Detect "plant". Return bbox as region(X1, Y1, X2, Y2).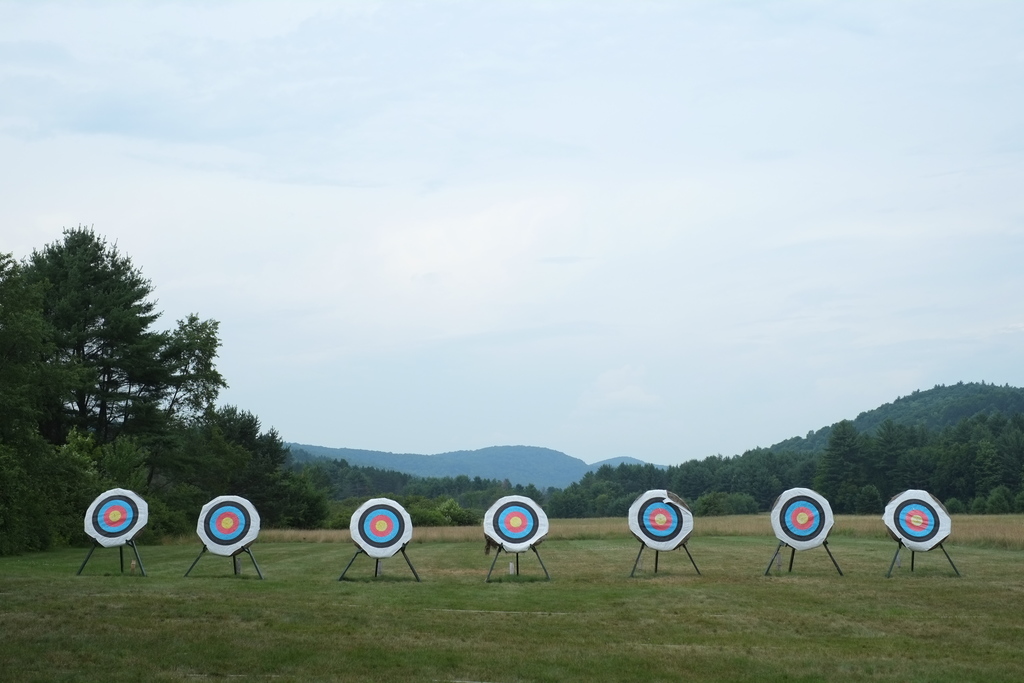
region(945, 497, 971, 514).
